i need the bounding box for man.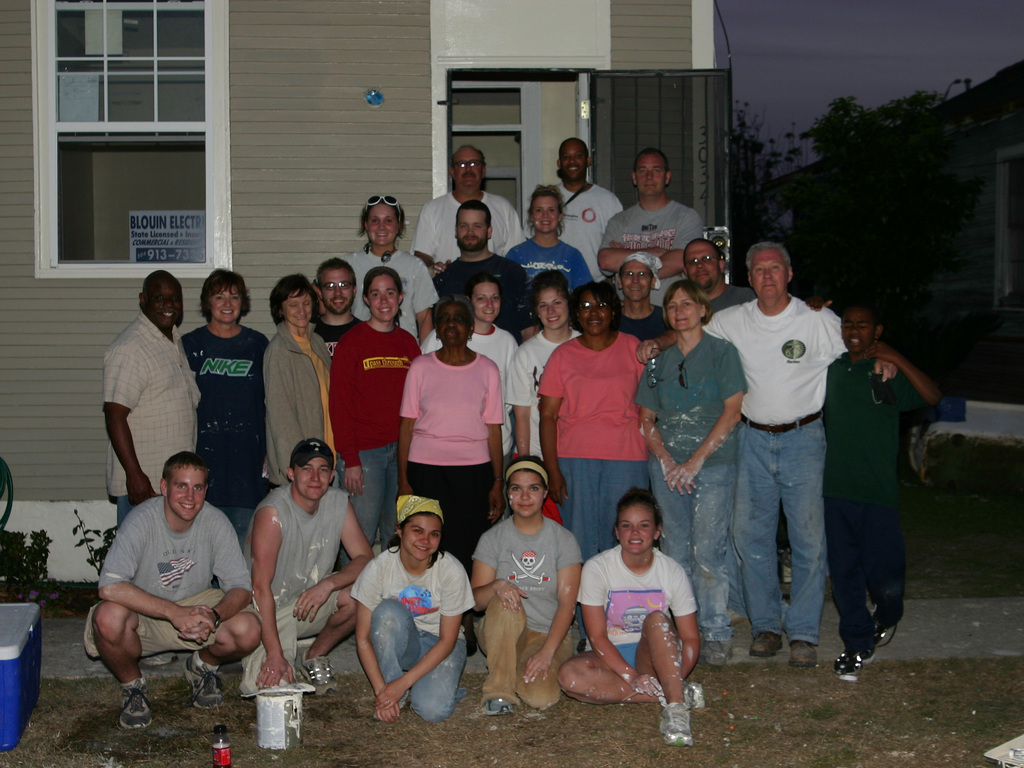
Here it is: [590, 145, 727, 318].
